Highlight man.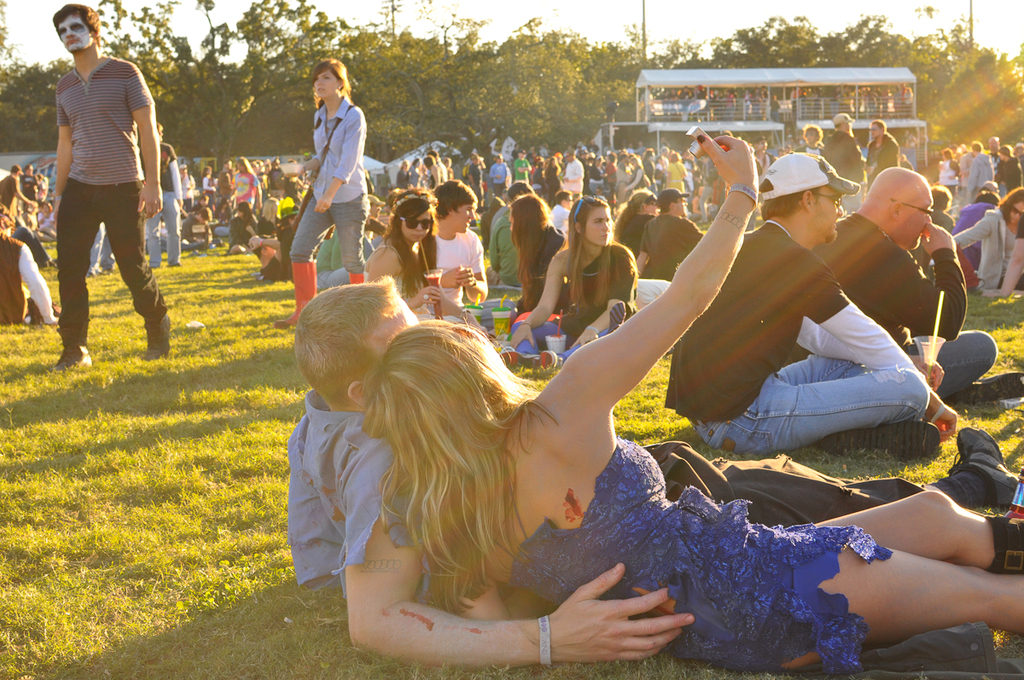
Highlighted region: [left=267, top=268, right=1023, bottom=665].
